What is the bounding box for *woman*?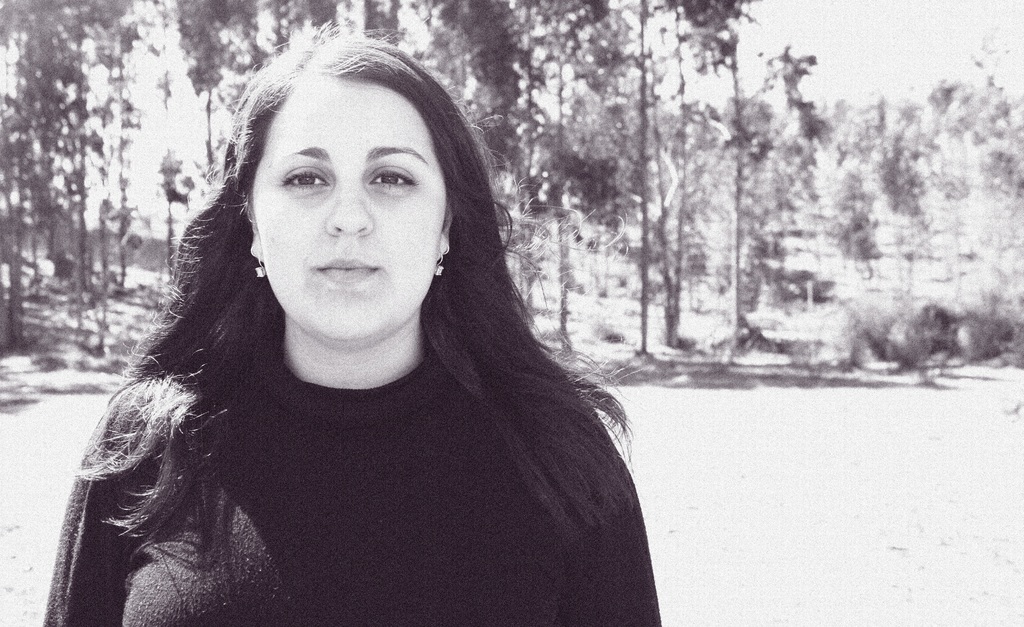
(x1=40, y1=18, x2=664, y2=626).
